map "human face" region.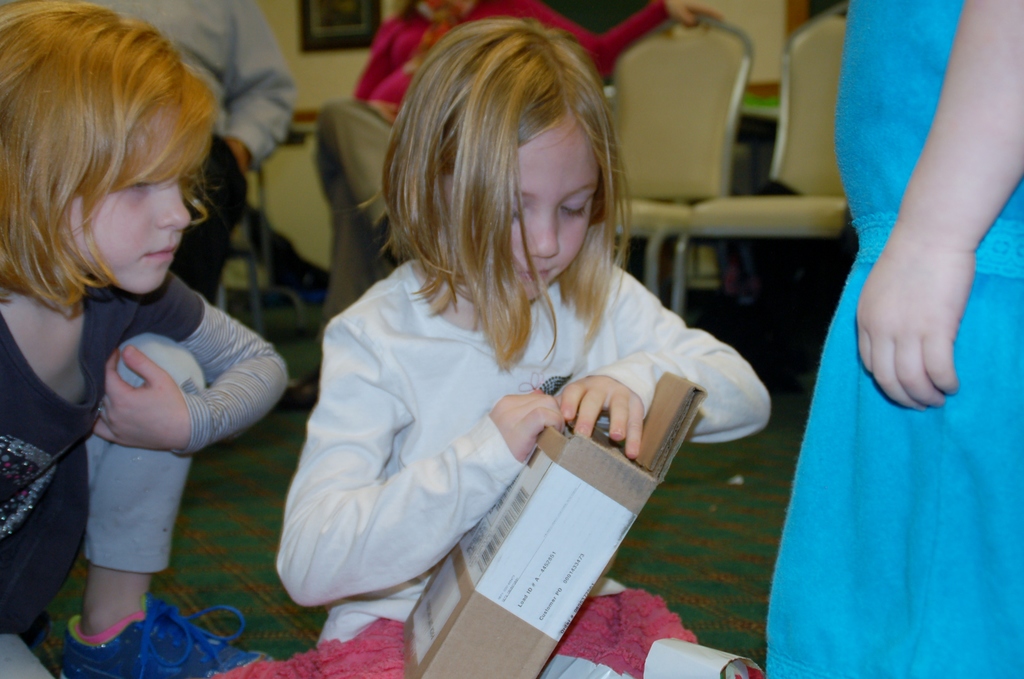
Mapped to bbox=[56, 101, 192, 295].
